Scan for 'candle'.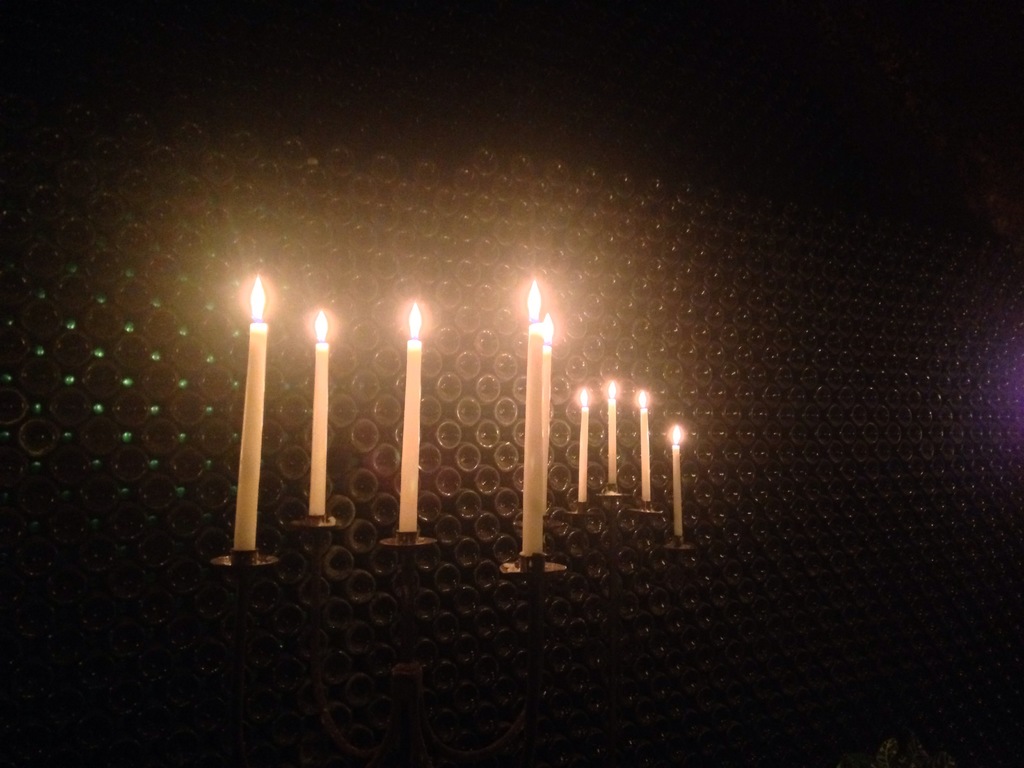
Scan result: [671,428,685,535].
